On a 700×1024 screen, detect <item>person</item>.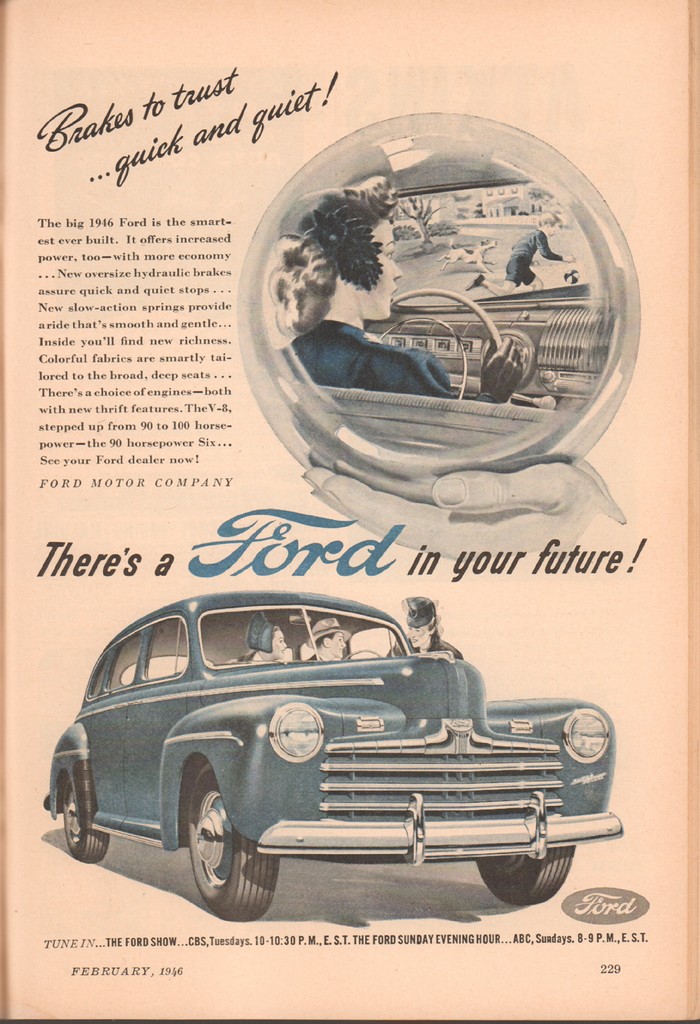
[238,607,302,669].
